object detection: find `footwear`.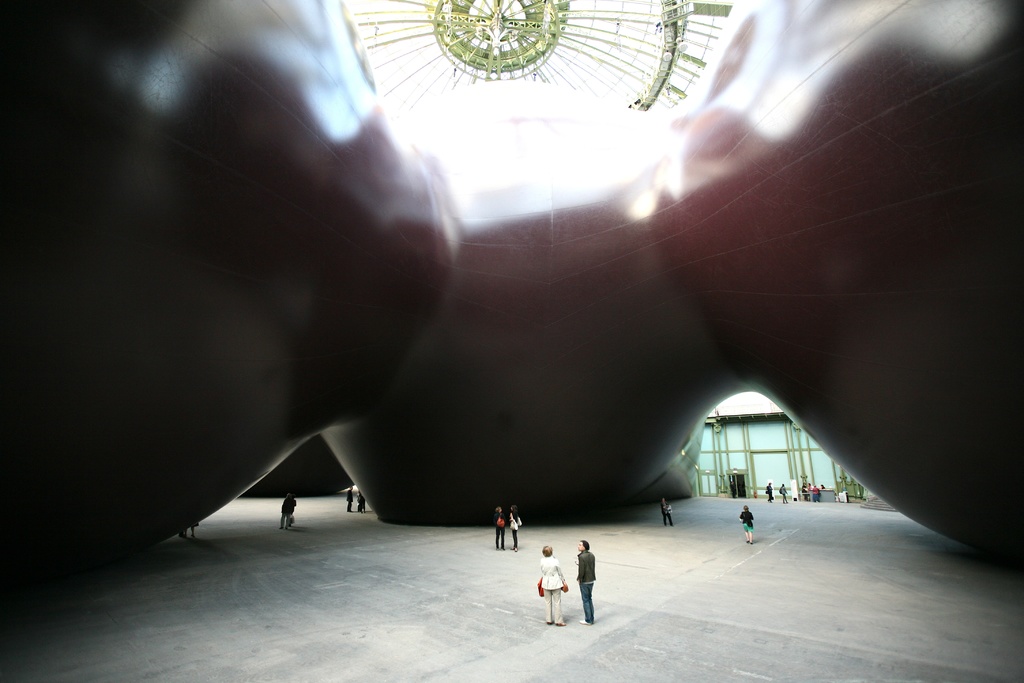
{"left": 508, "top": 546, "right": 518, "bottom": 552}.
